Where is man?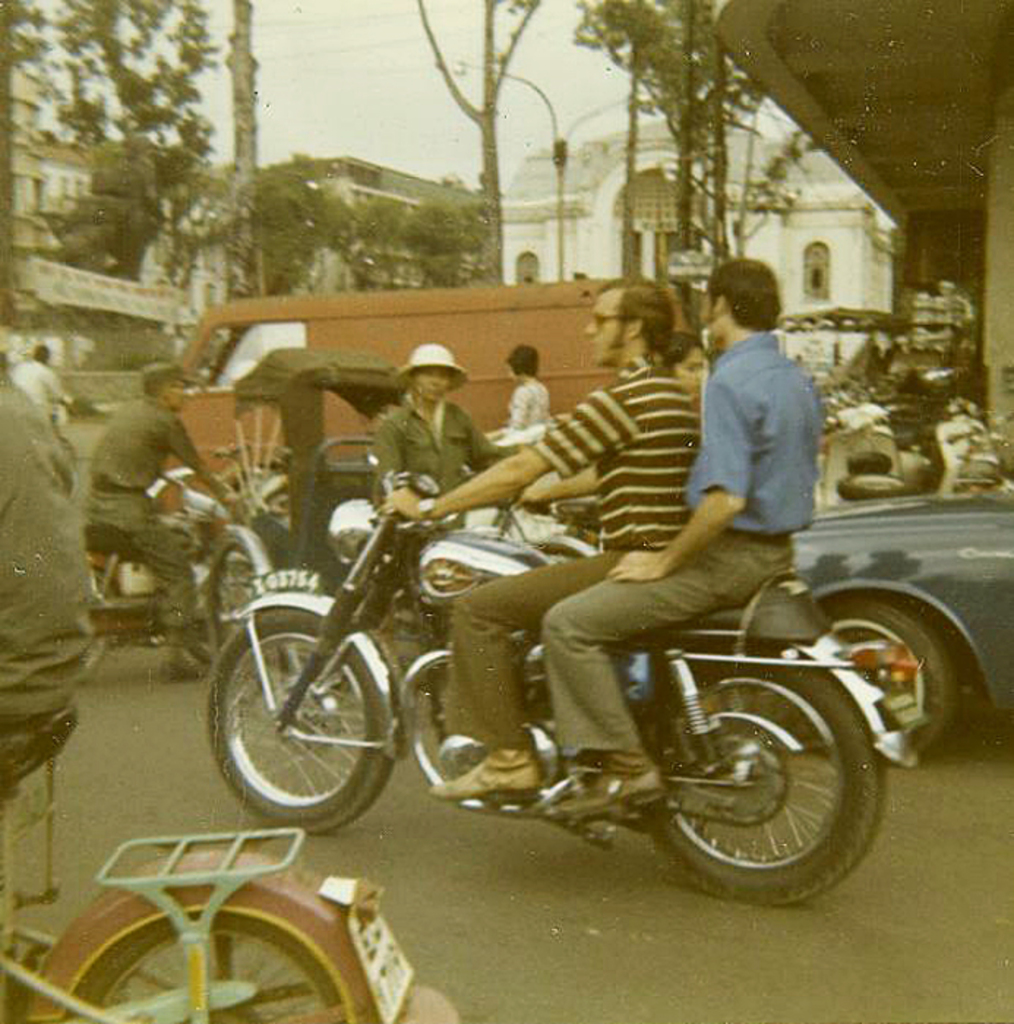
(x1=664, y1=339, x2=699, y2=402).
